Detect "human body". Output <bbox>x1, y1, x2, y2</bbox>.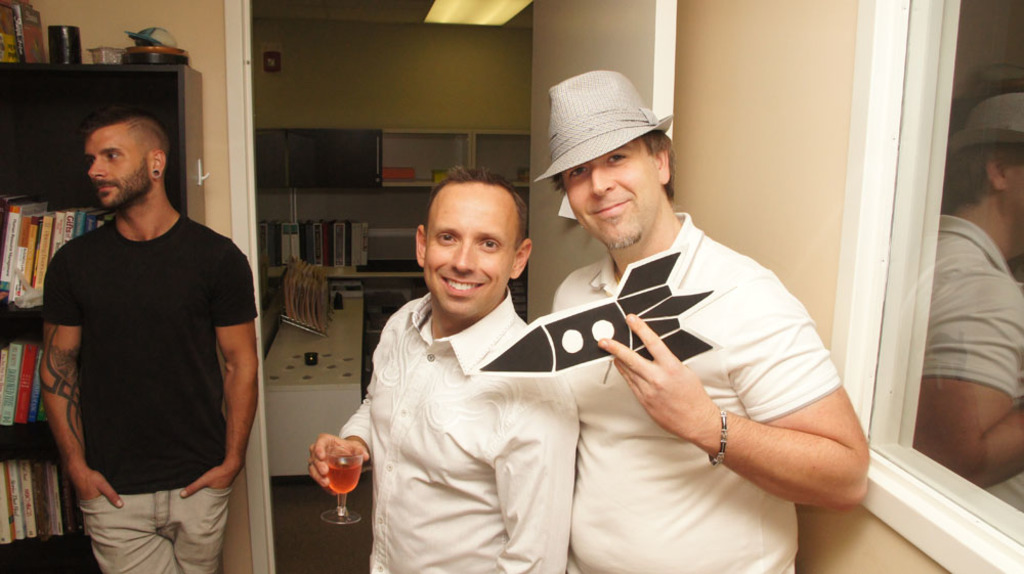
<bbox>909, 92, 1023, 510</bbox>.
